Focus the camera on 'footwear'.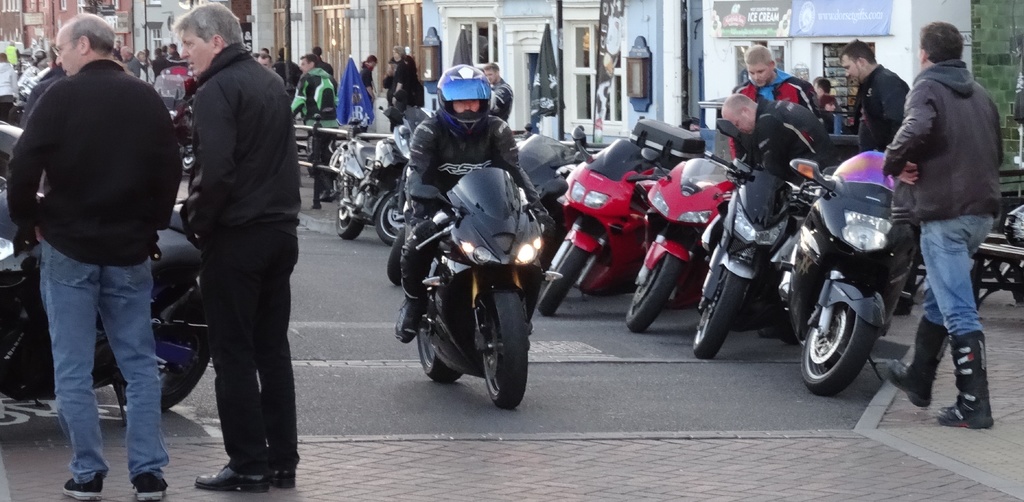
Focus region: crop(196, 464, 268, 496).
